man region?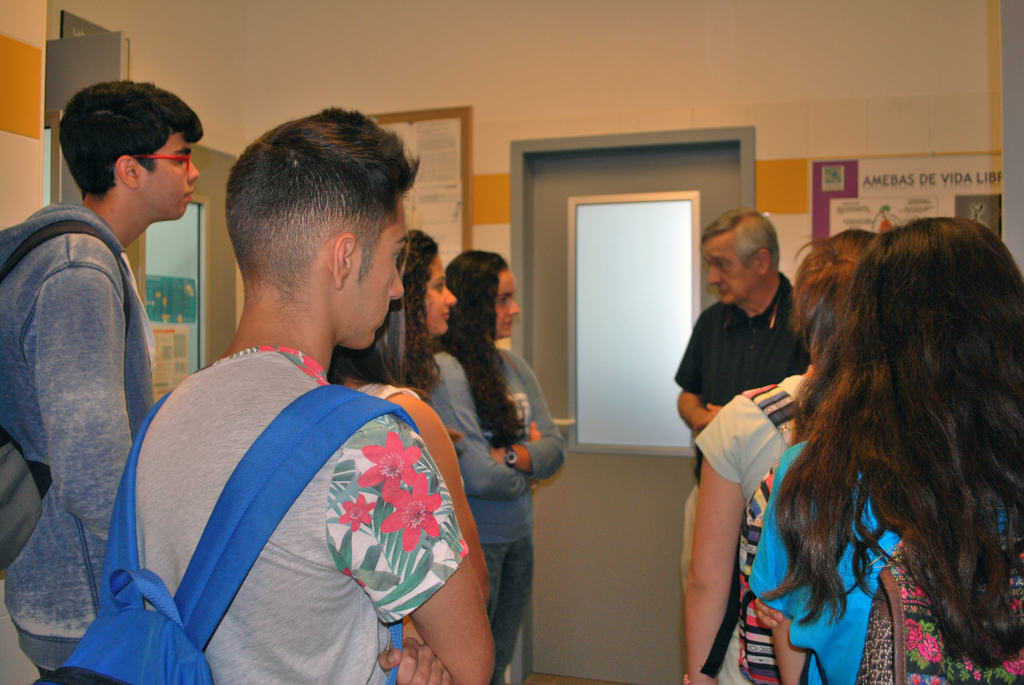
675, 205, 813, 592
